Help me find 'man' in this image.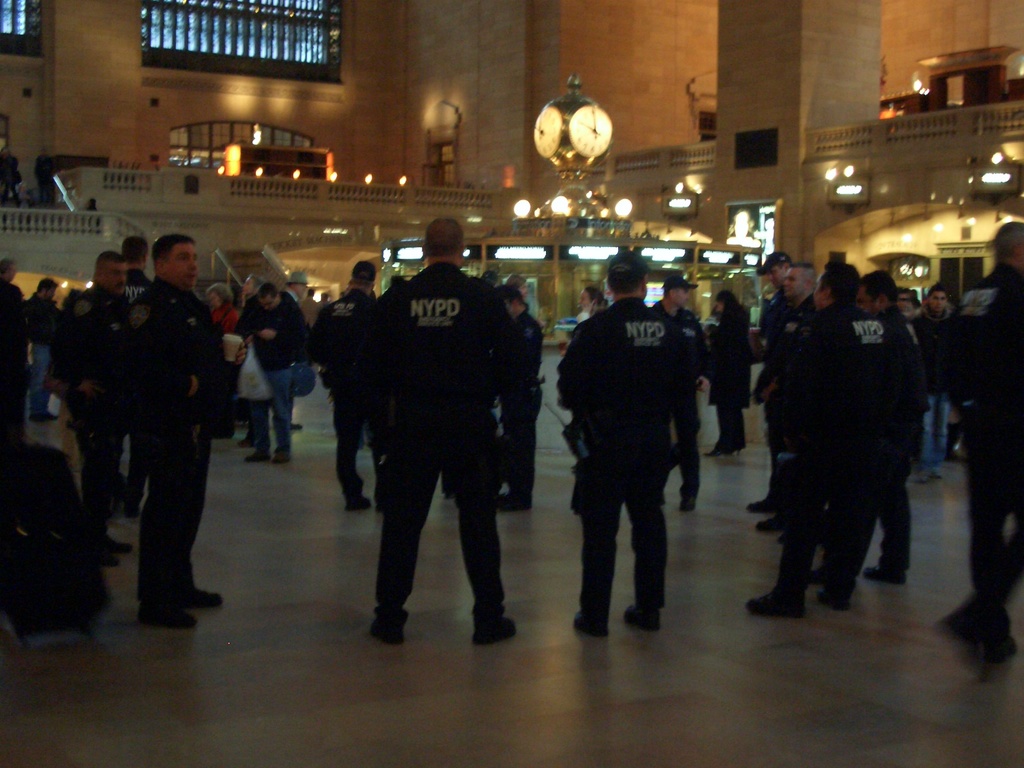
Found it: <region>552, 244, 672, 647</region>.
